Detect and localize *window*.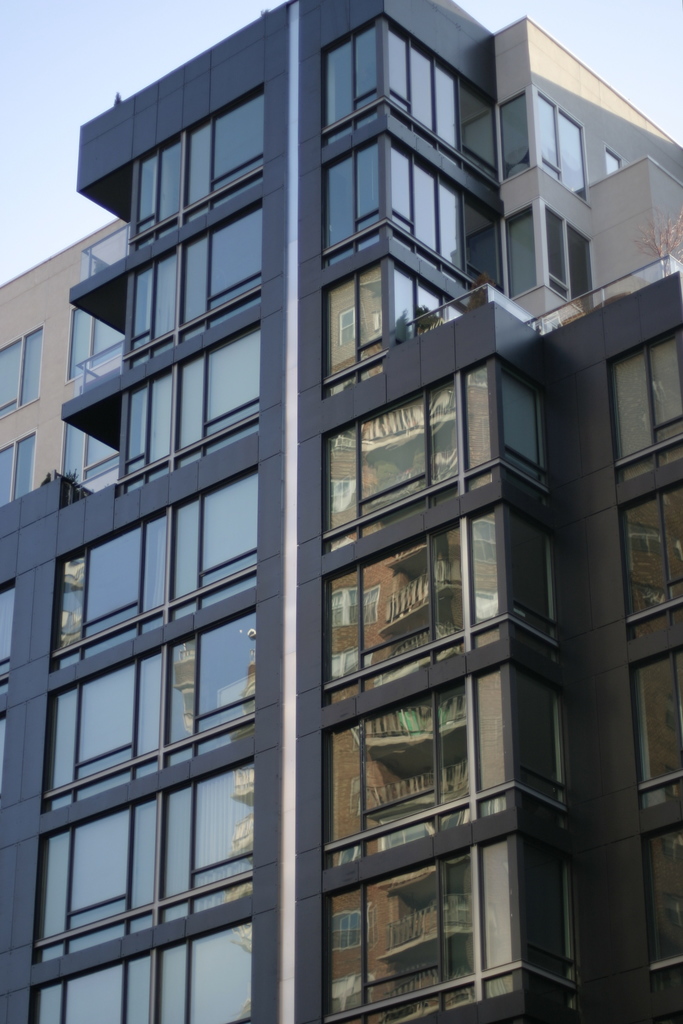
Localized at 389:19:496:188.
